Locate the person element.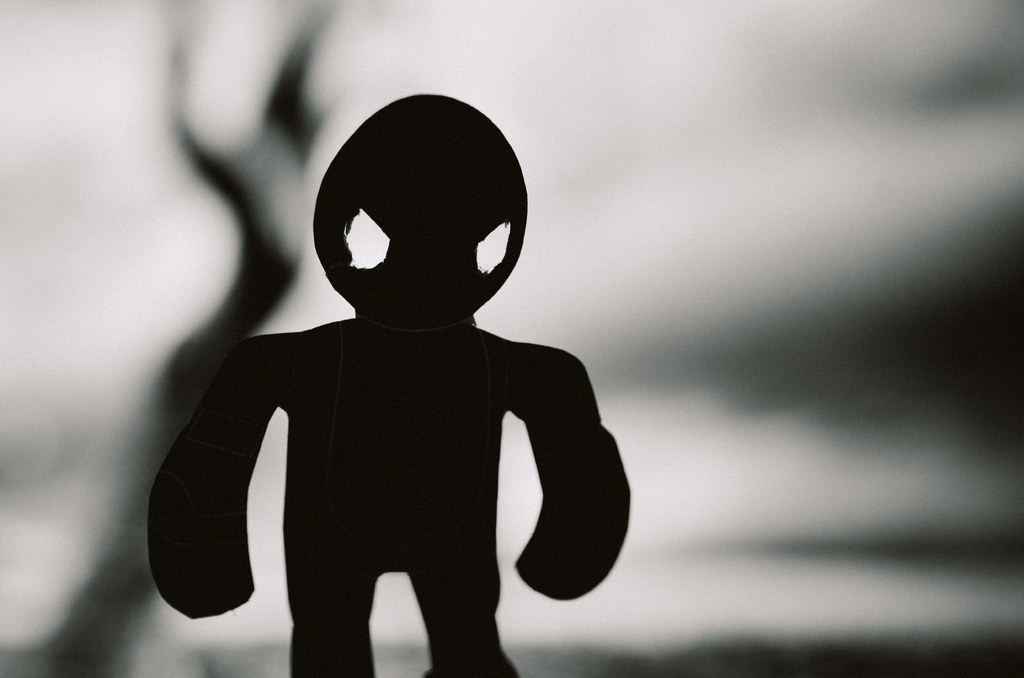
Element bbox: [148, 93, 634, 677].
